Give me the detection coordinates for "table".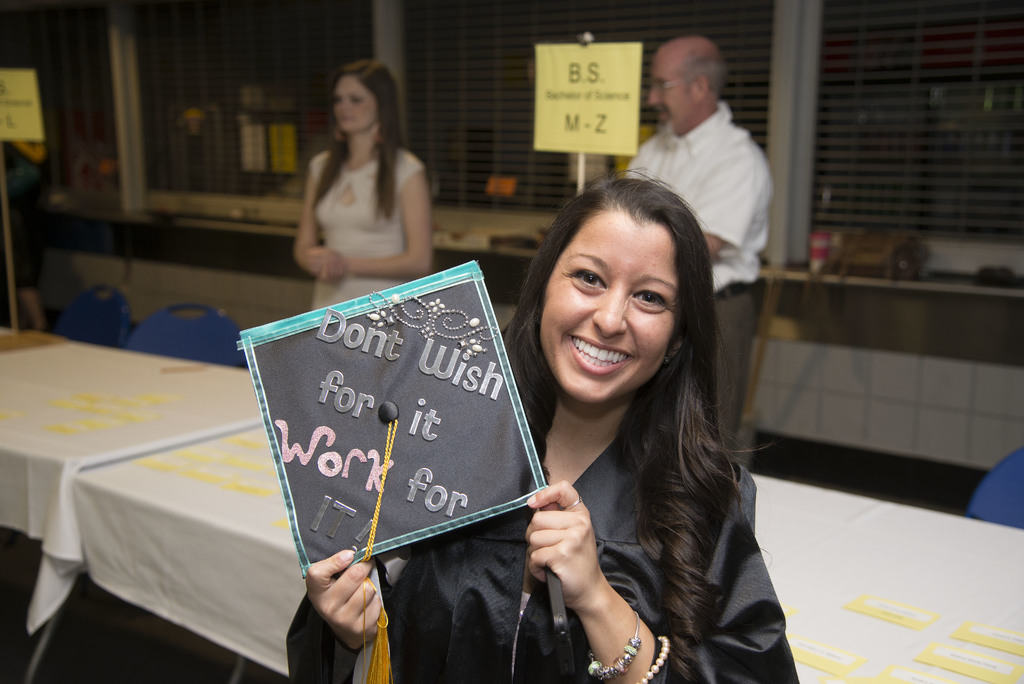
bbox=(14, 284, 321, 683).
